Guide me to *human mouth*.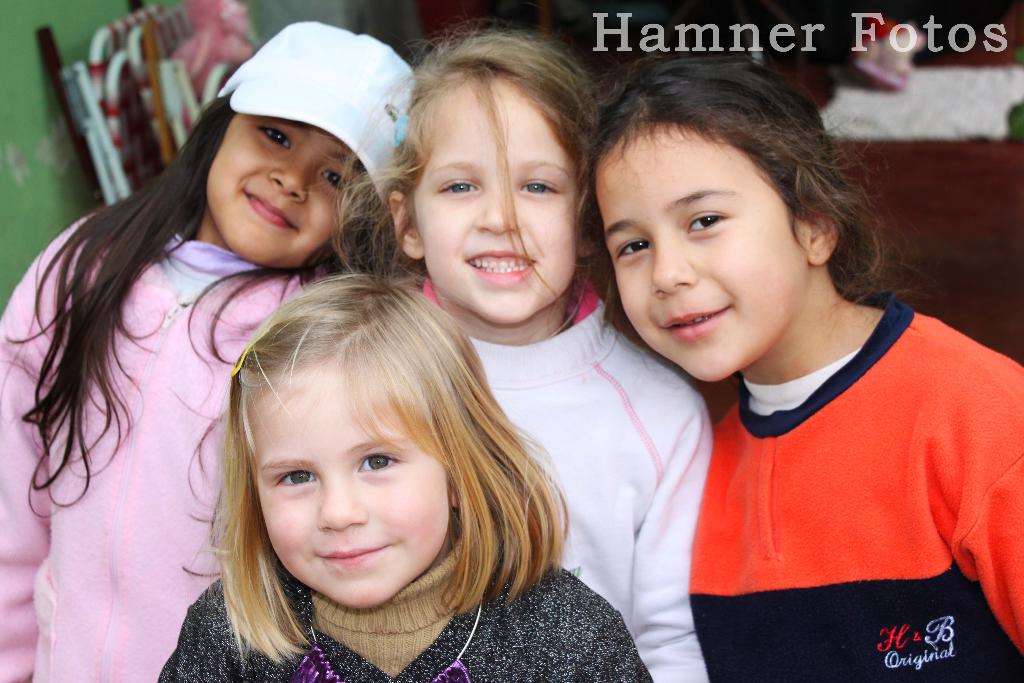
Guidance: 474,249,545,288.
